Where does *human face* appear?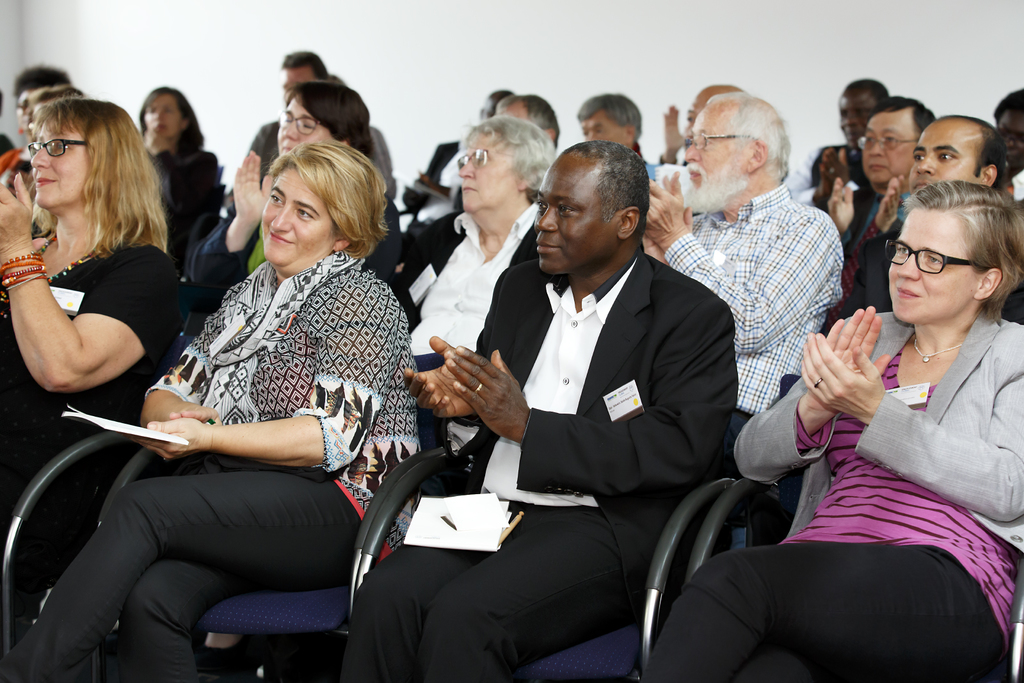
Appears at bbox=(679, 112, 751, 209).
